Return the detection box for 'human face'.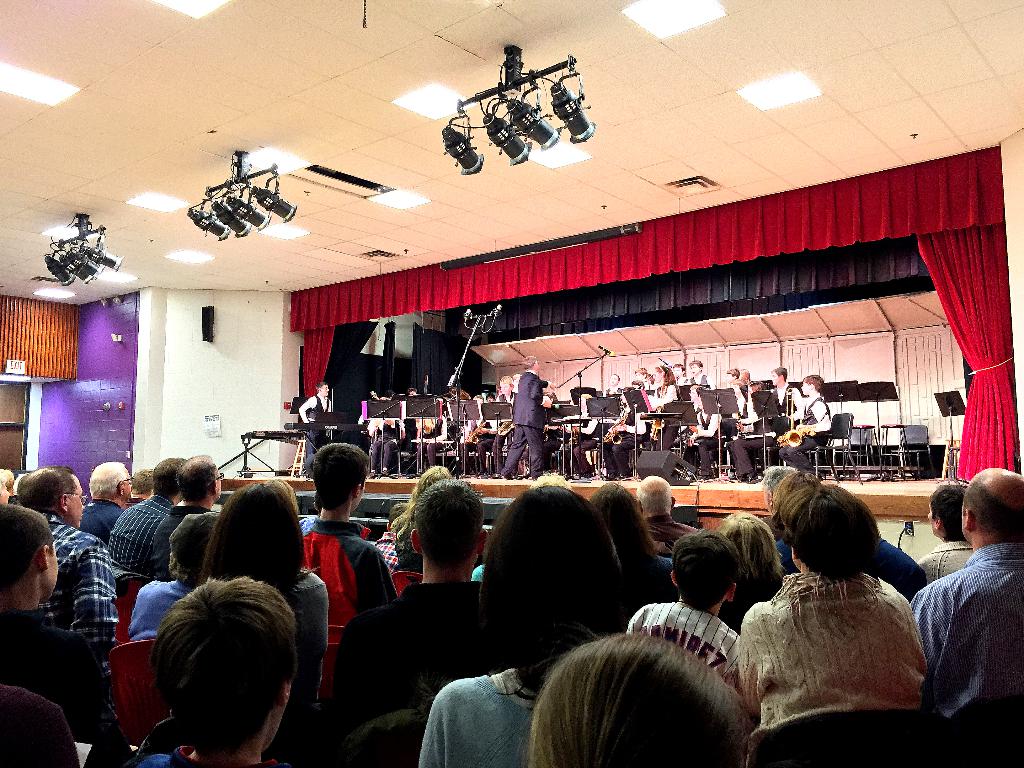
left=320, top=385, right=328, bottom=394.
